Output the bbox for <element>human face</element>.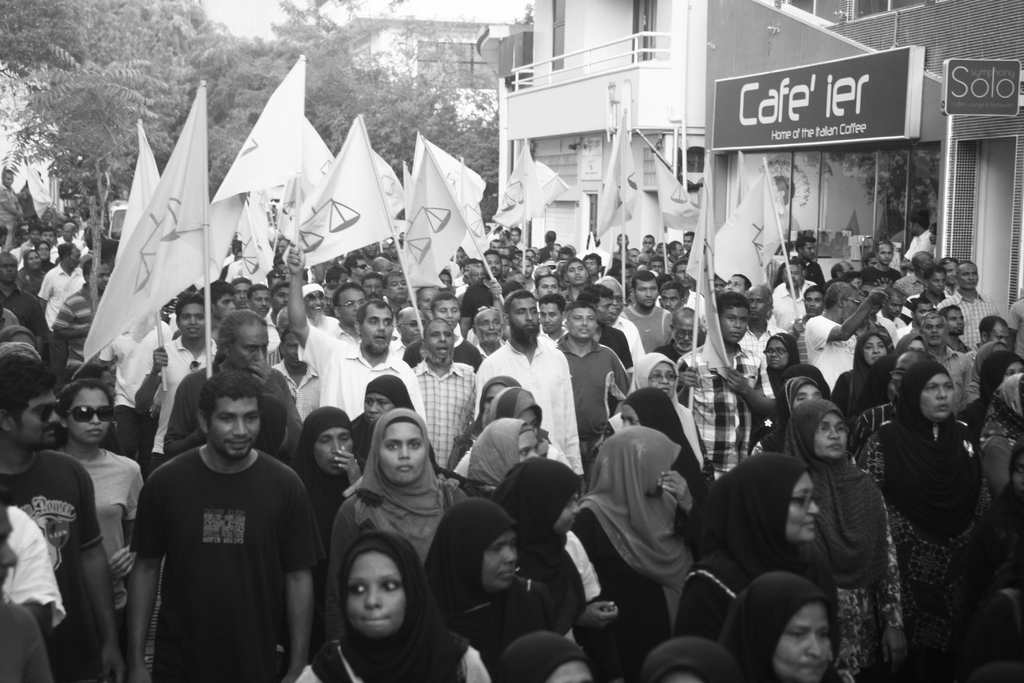
(24, 391, 67, 445).
